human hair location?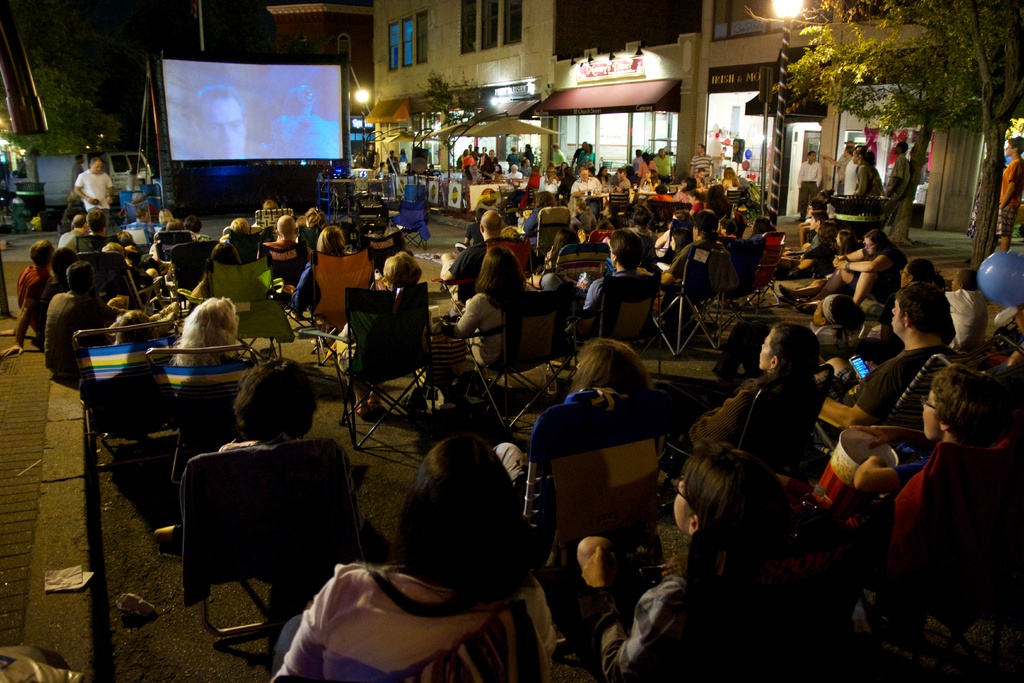
<box>476,245,530,304</box>
